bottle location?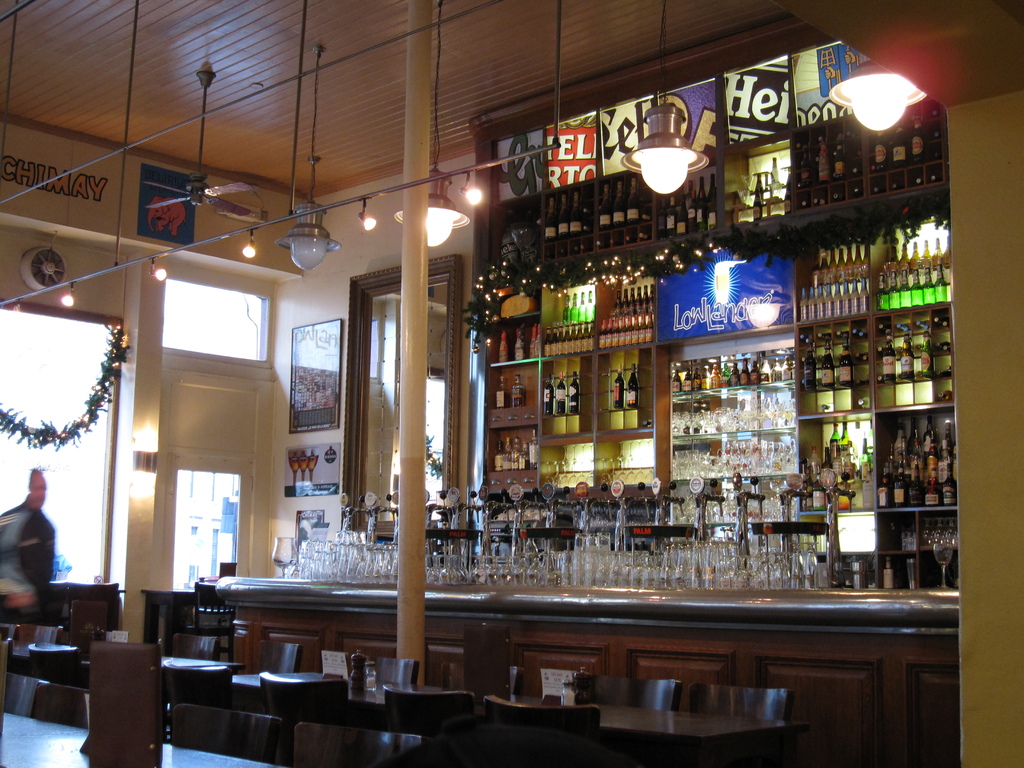
{"x1": 836, "y1": 344, "x2": 852, "y2": 387}
